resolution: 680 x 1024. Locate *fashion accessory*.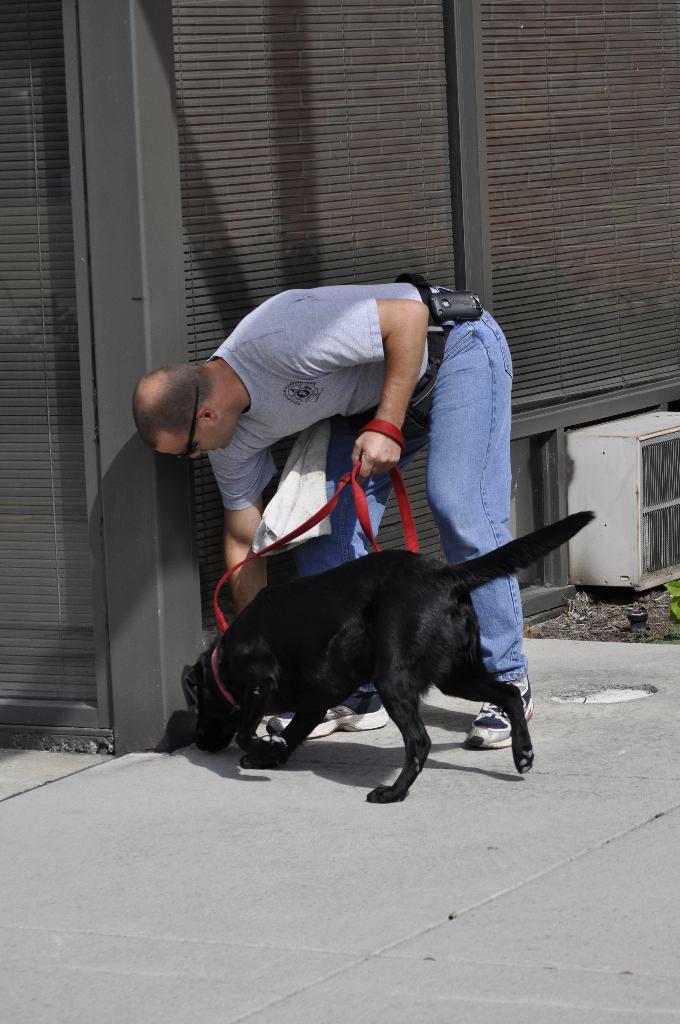
263/690/391/739.
